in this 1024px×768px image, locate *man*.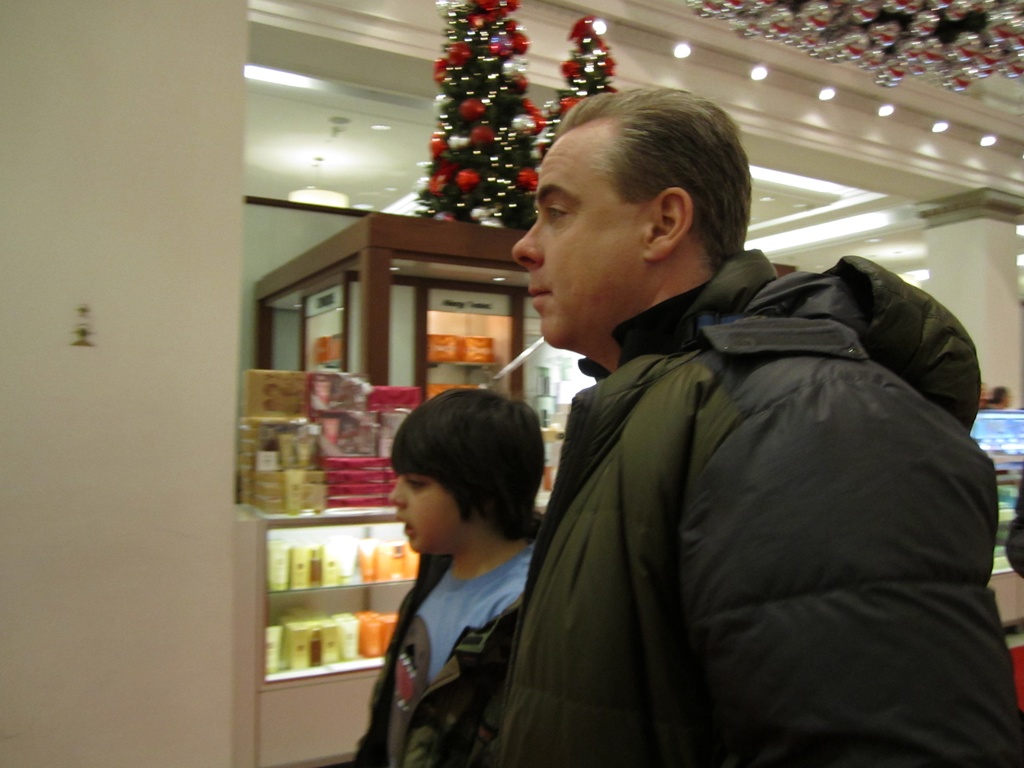
Bounding box: BBox(458, 110, 995, 765).
